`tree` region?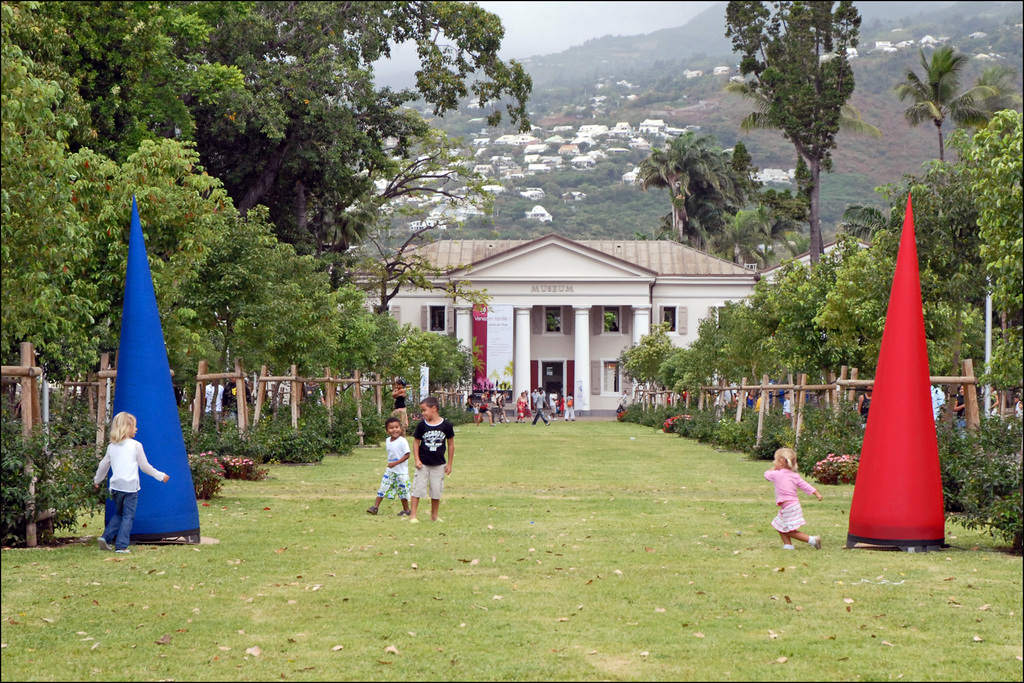
[left=906, top=32, right=993, bottom=144]
